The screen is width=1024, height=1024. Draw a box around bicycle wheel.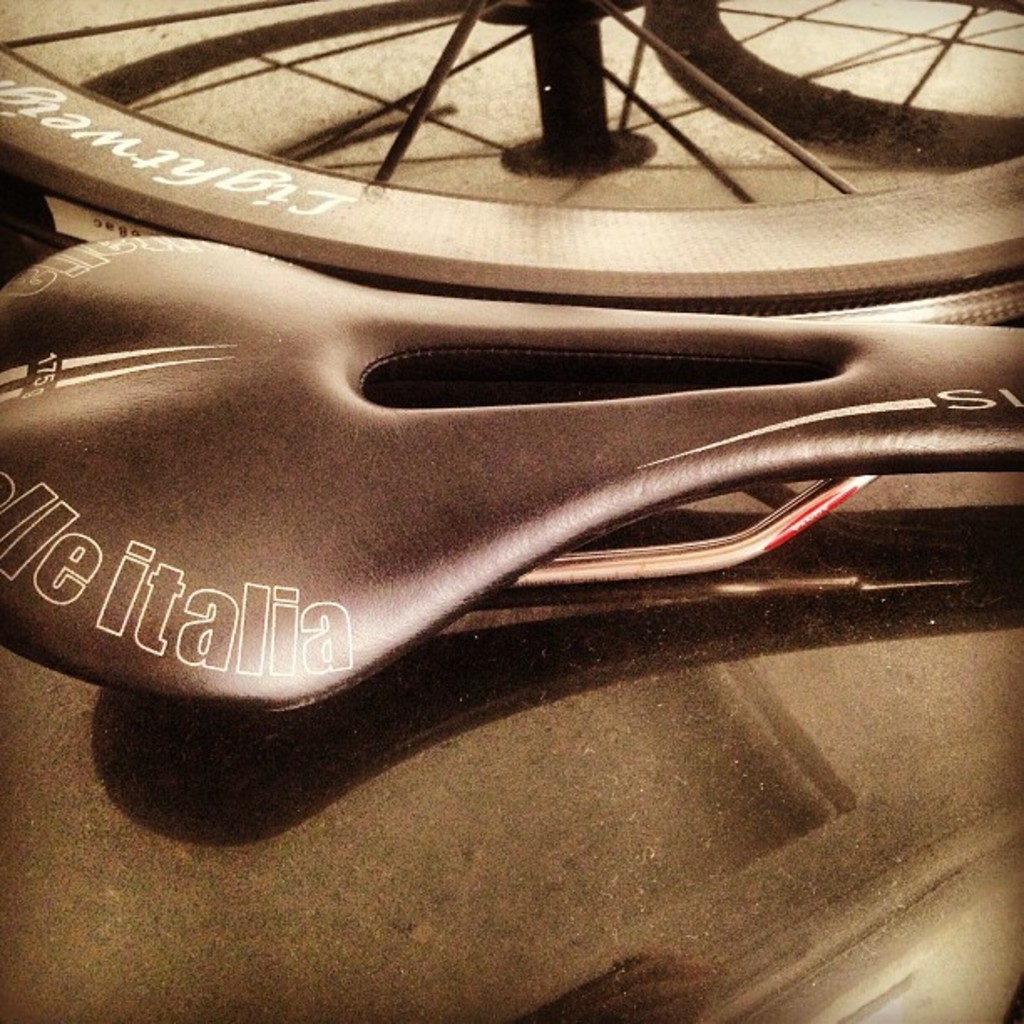
BBox(0, 0, 1022, 298).
